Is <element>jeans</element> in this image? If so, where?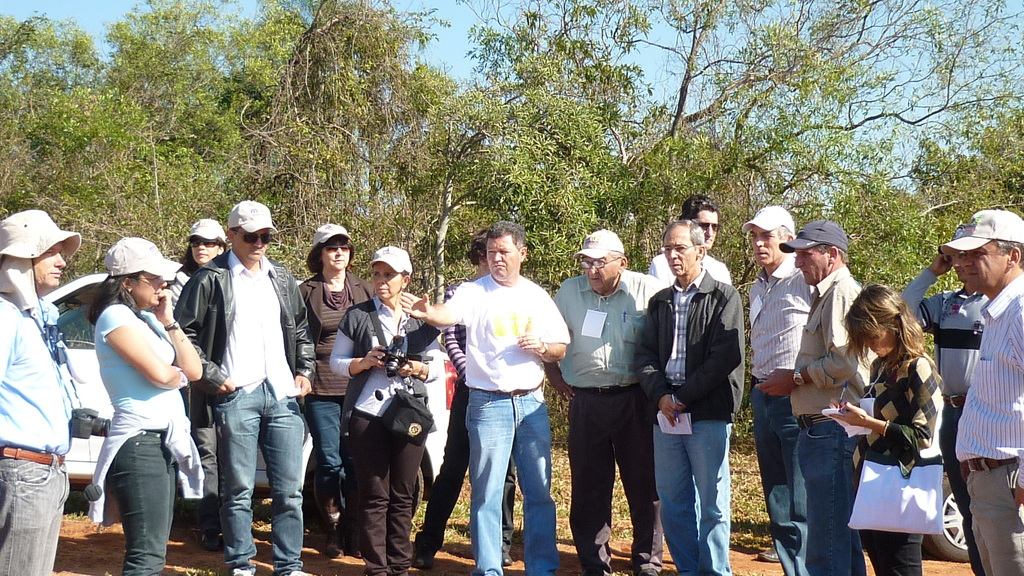
Yes, at (867, 532, 929, 575).
